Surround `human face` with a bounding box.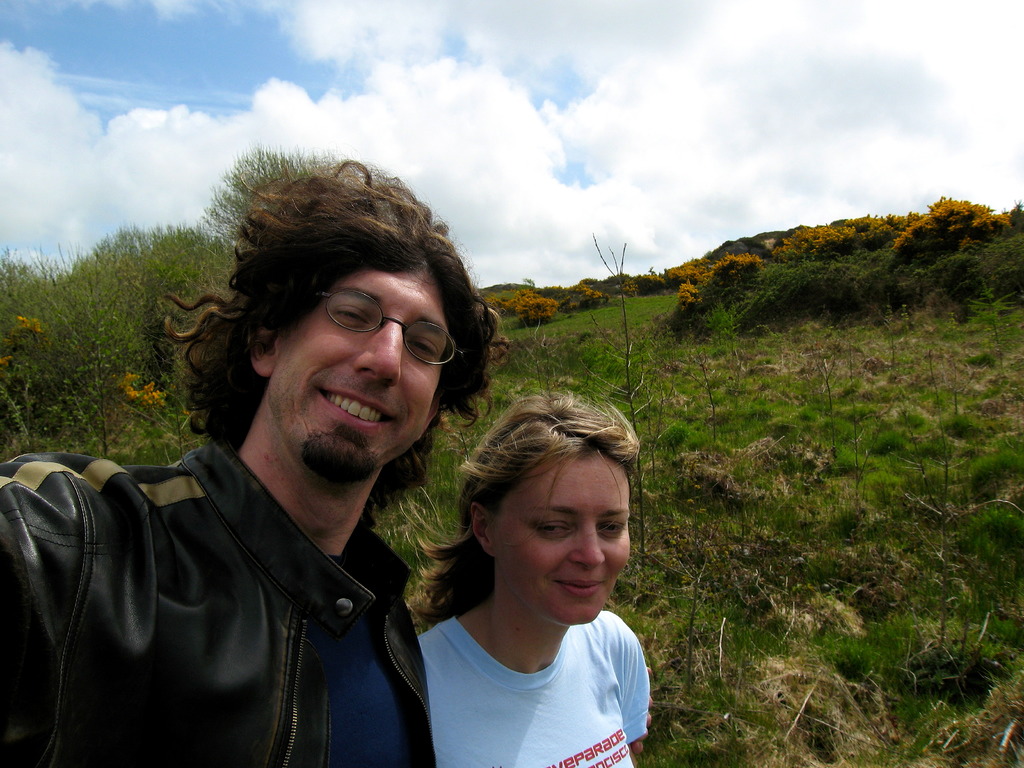
bbox=[495, 447, 644, 635].
